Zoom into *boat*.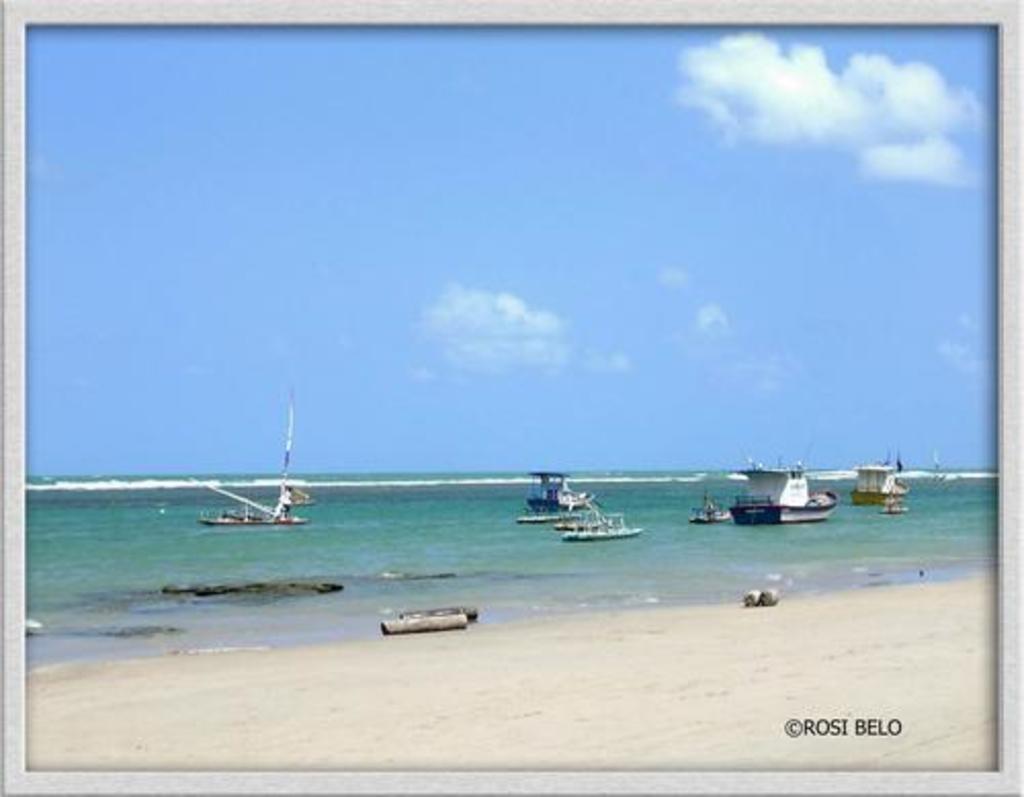
Zoom target: crop(520, 477, 586, 522).
